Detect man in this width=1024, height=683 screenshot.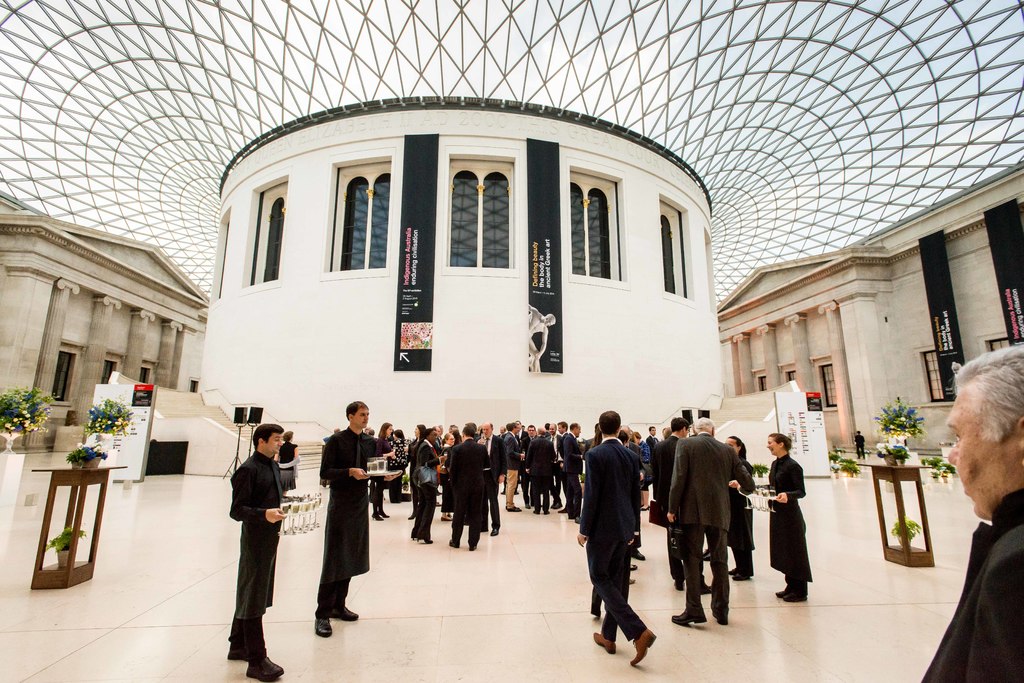
Detection: (left=474, top=421, right=506, bottom=536).
